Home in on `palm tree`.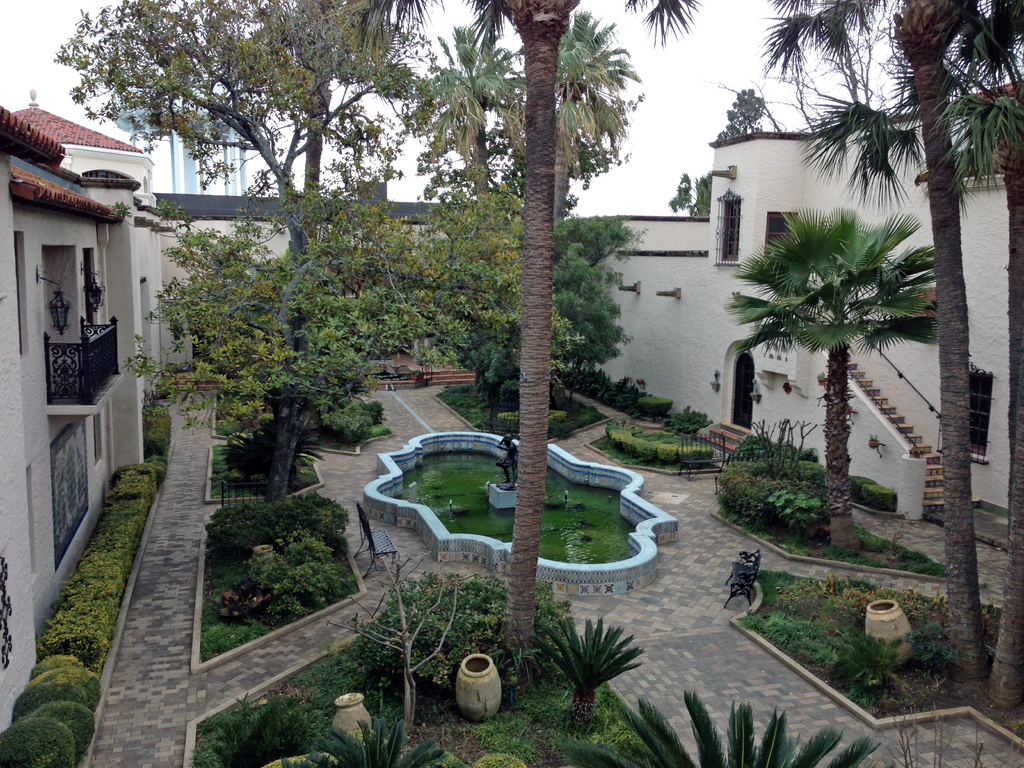
Homed in at 949/65/1023/704.
